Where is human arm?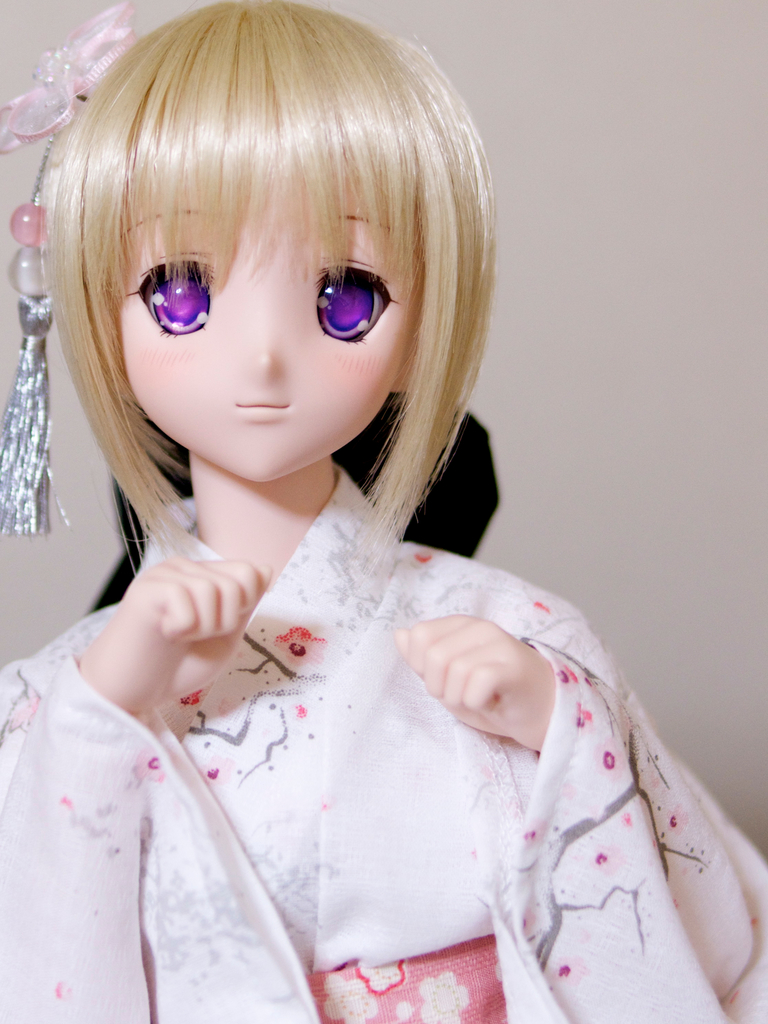
390,603,625,744.
